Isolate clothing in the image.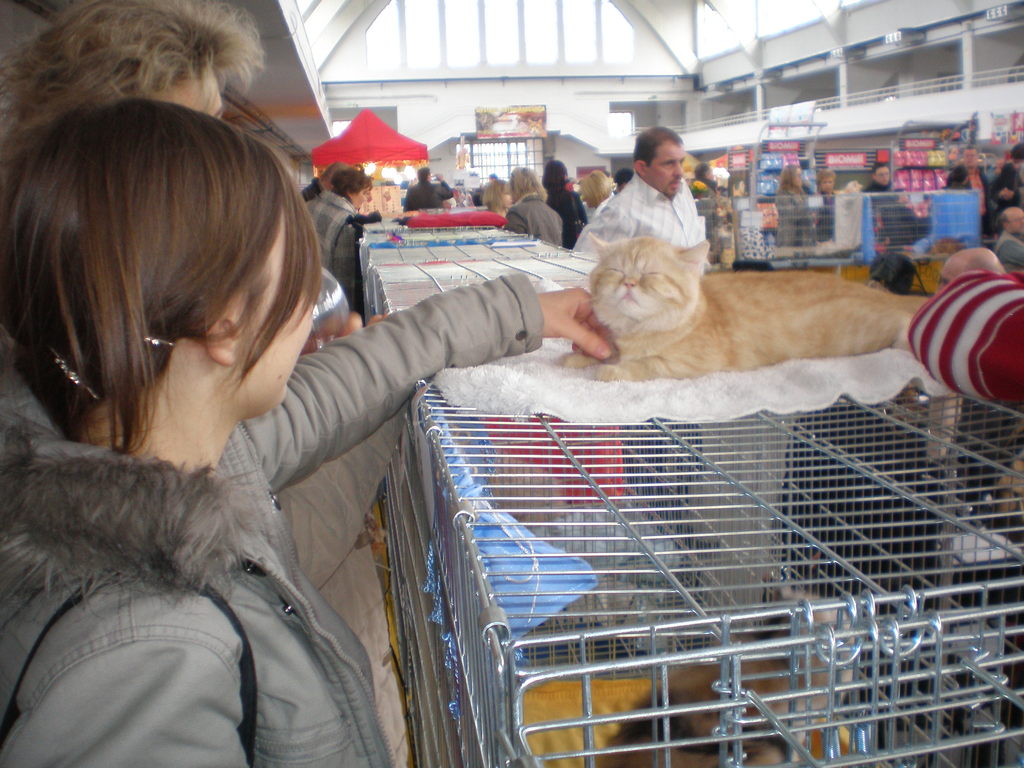
Isolated region: x1=806 y1=186 x2=836 y2=257.
